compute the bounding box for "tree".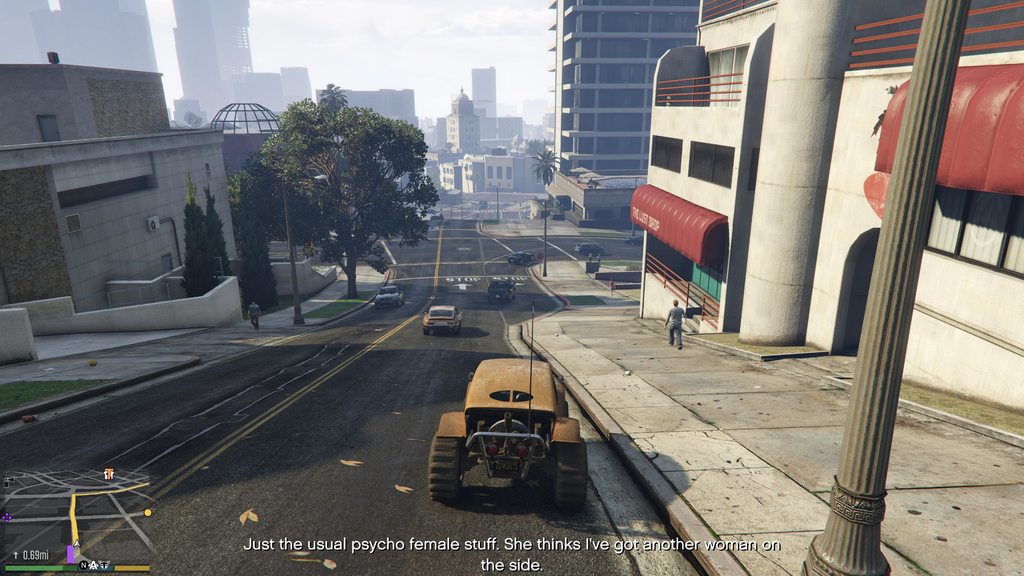
pyautogui.locateOnScreen(180, 205, 227, 292).
